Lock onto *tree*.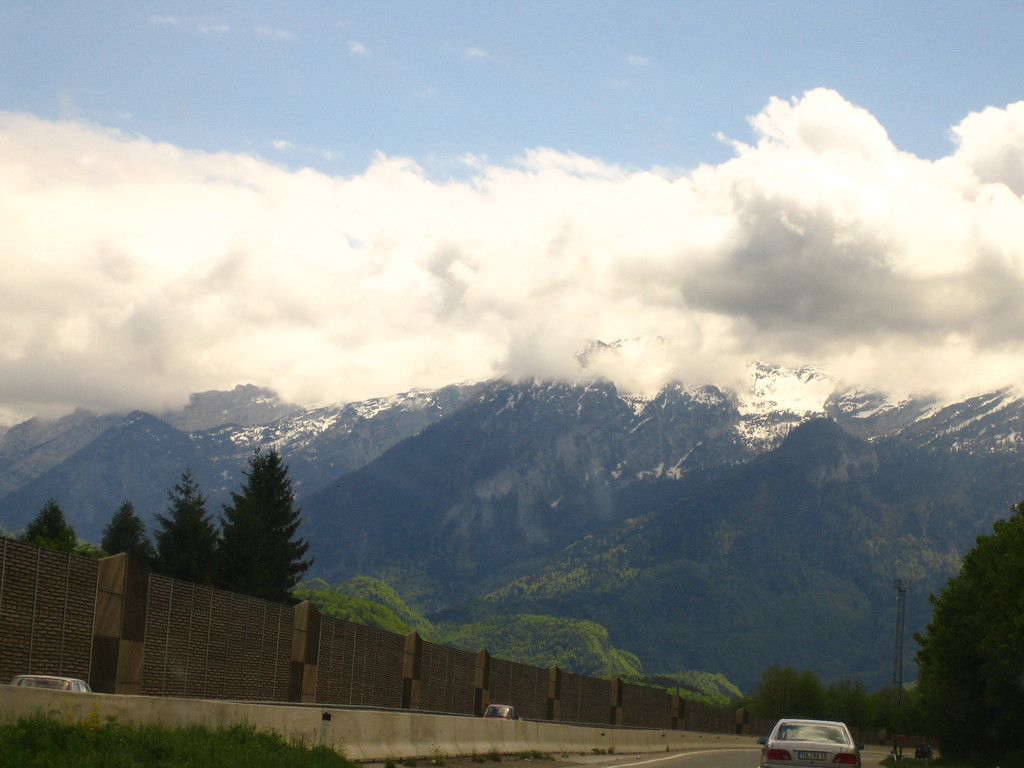
Locked: region(206, 439, 307, 620).
